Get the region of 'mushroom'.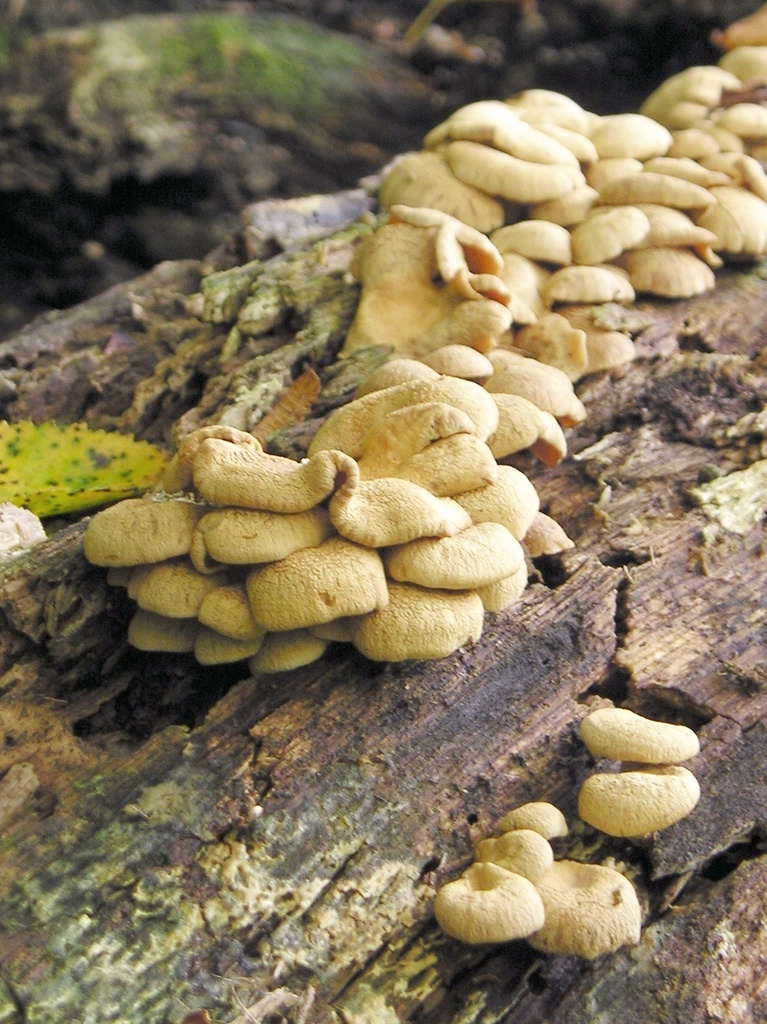
BBox(437, 858, 543, 951).
